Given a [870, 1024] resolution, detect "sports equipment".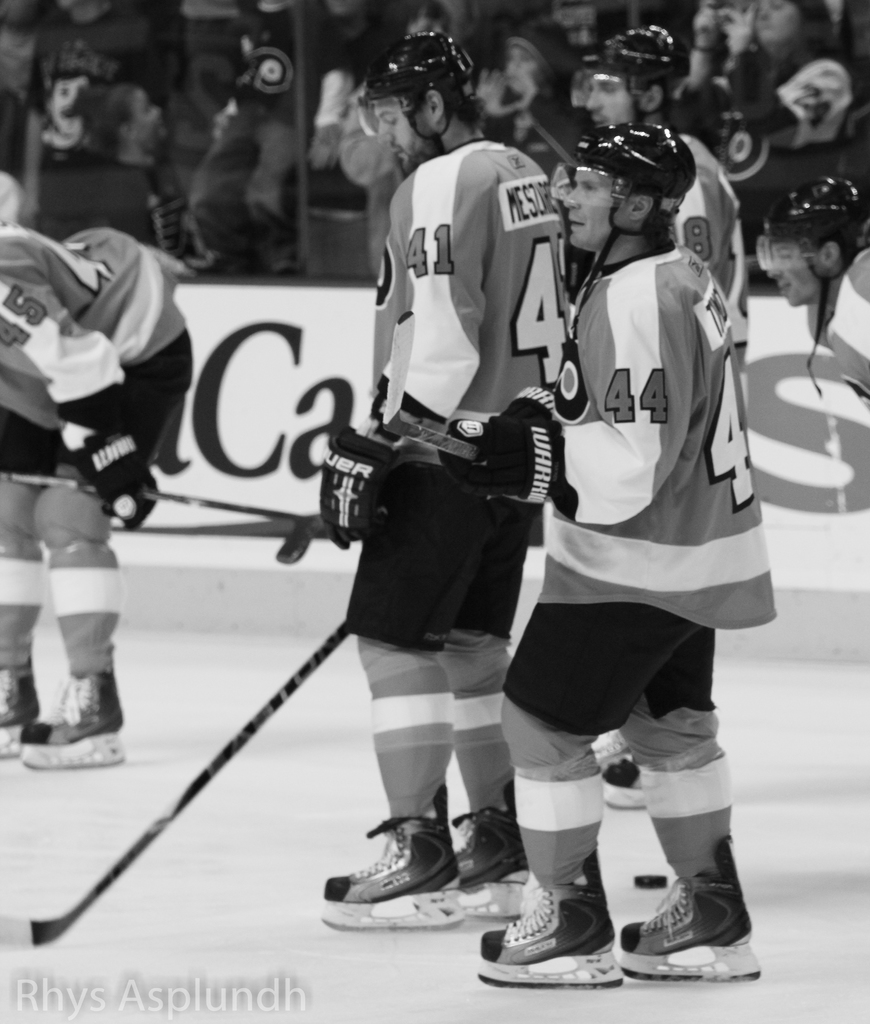
region(0, 607, 357, 955).
